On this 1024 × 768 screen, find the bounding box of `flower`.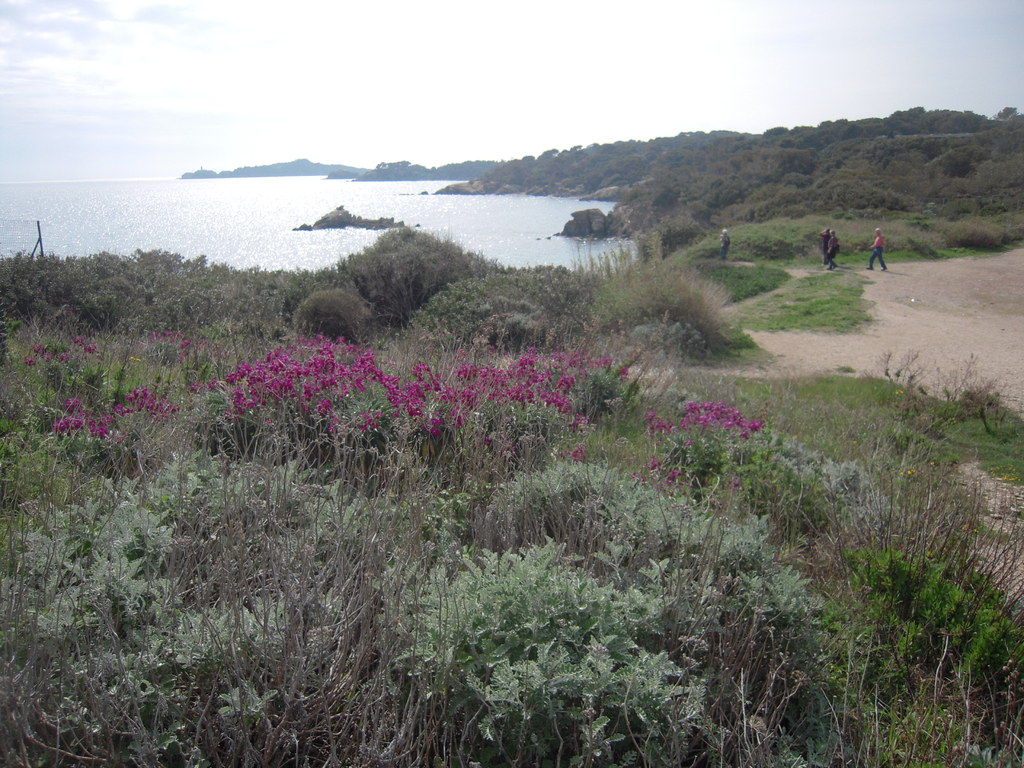
Bounding box: x1=726, y1=479, x2=741, y2=491.
